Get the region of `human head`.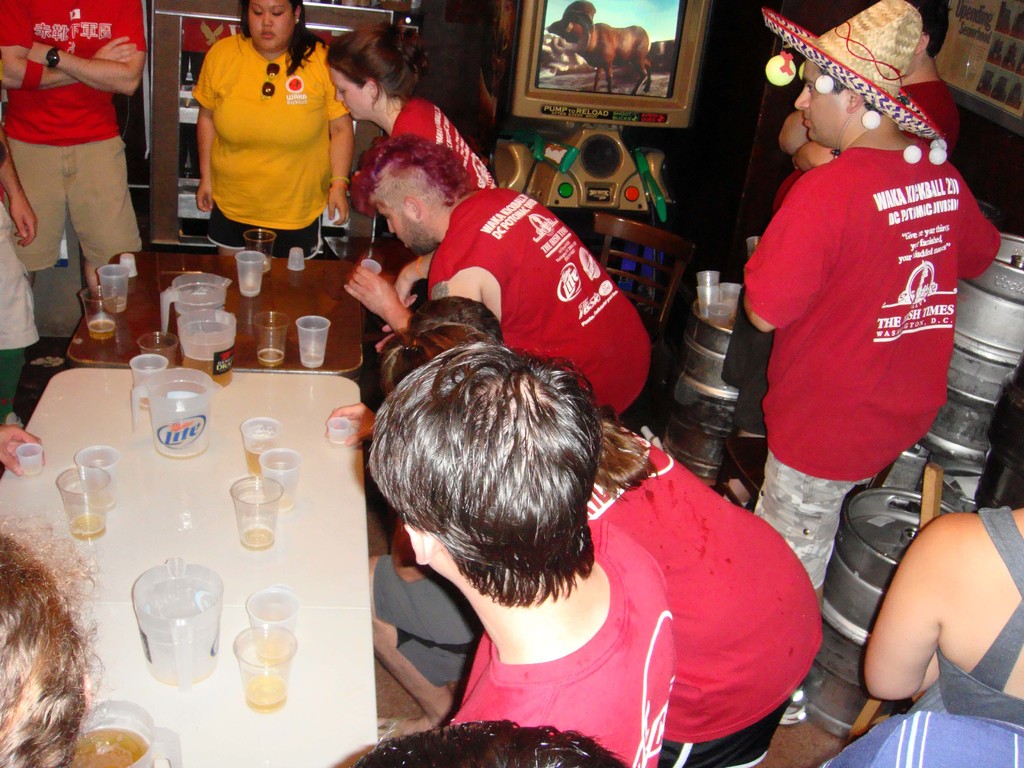
351, 722, 630, 767.
